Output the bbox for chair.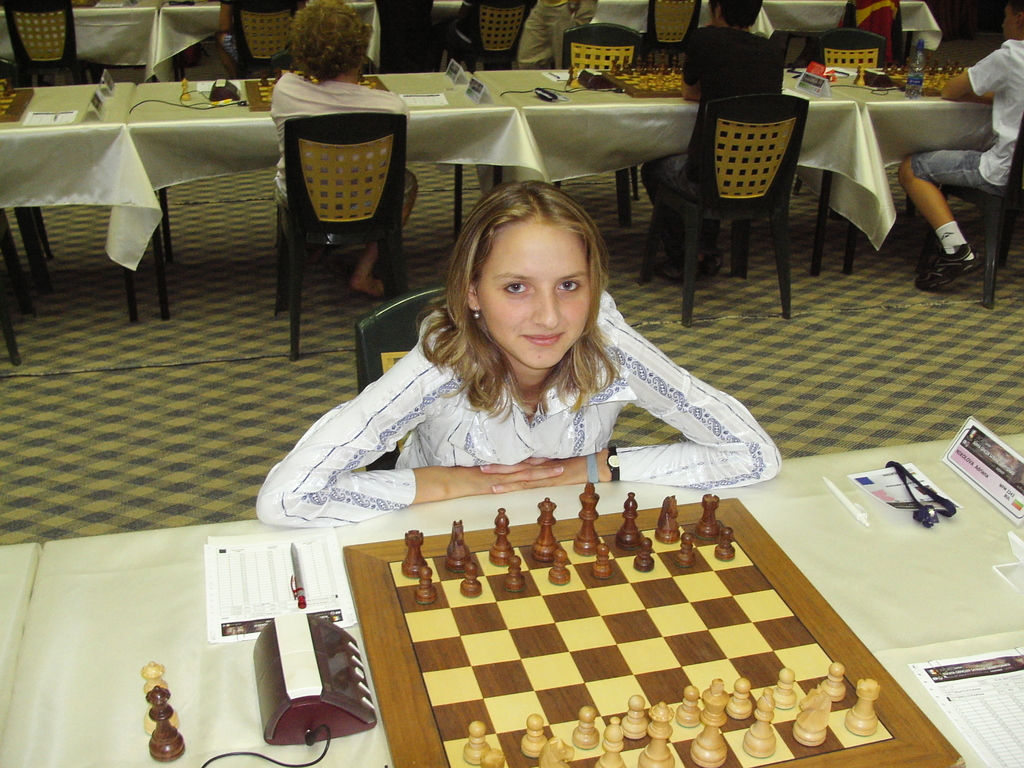
l=273, t=111, r=408, b=358.
